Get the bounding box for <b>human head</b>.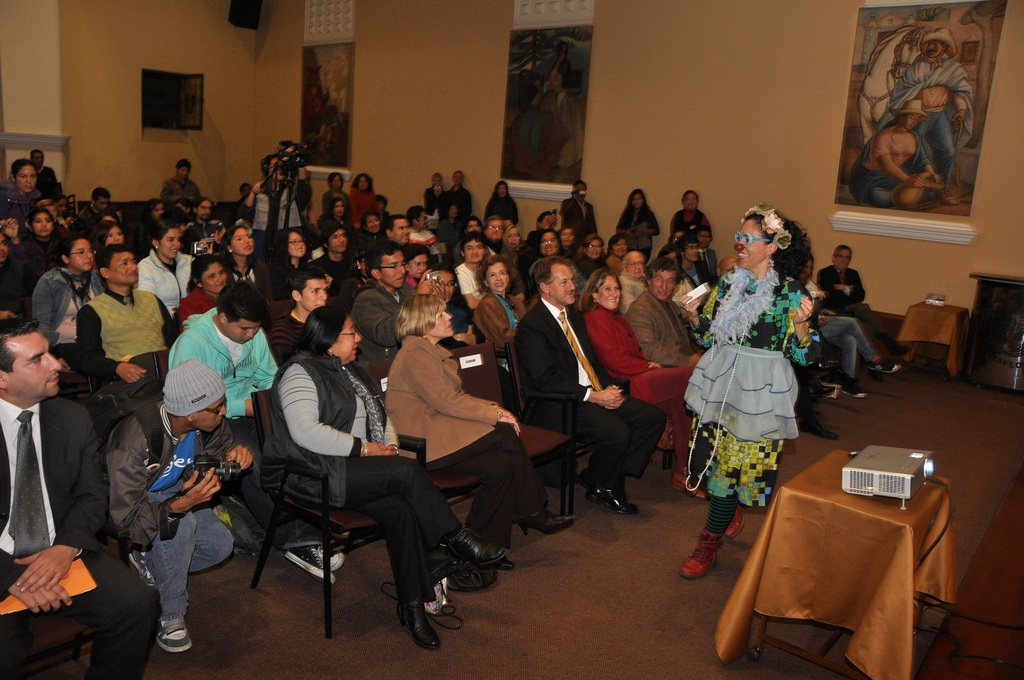
888:101:926:128.
